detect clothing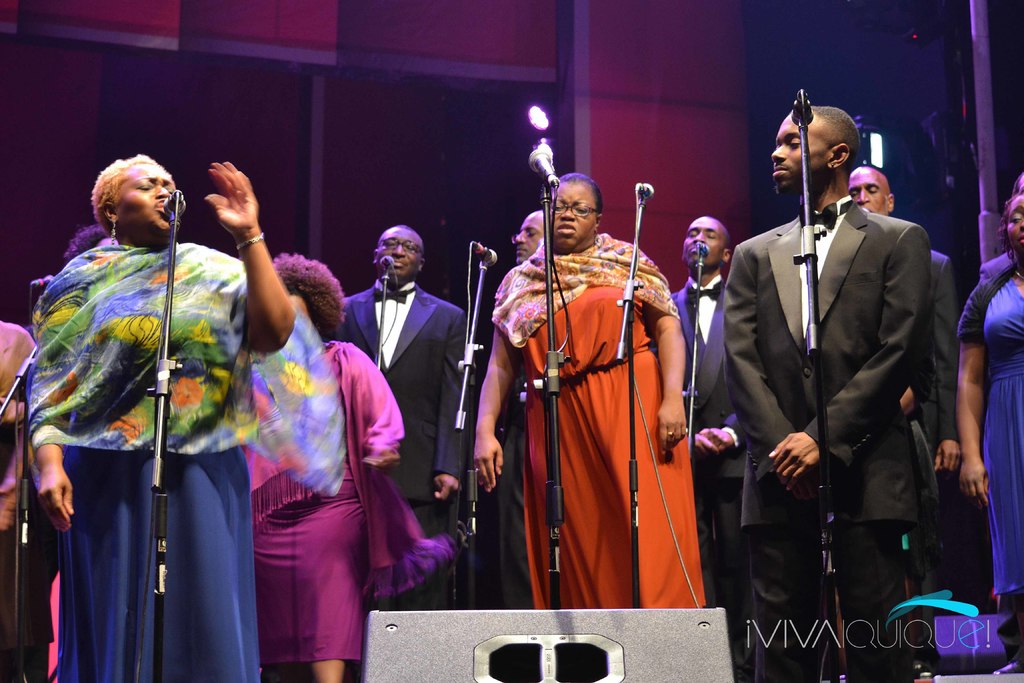
465,245,737,611
